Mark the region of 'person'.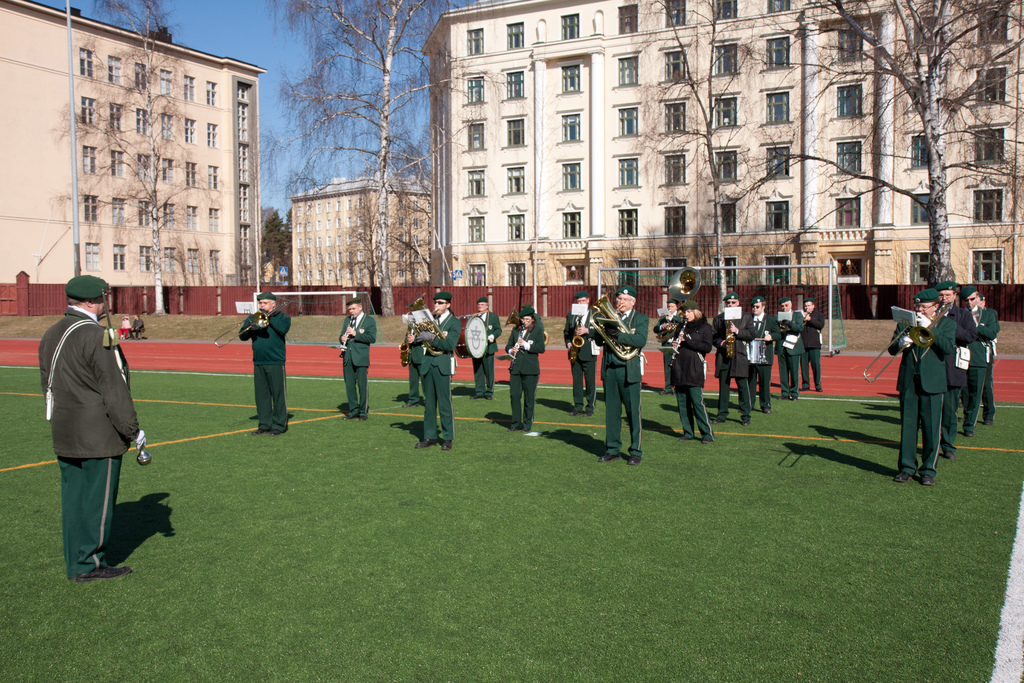
Region: 964,281,1001,423.
